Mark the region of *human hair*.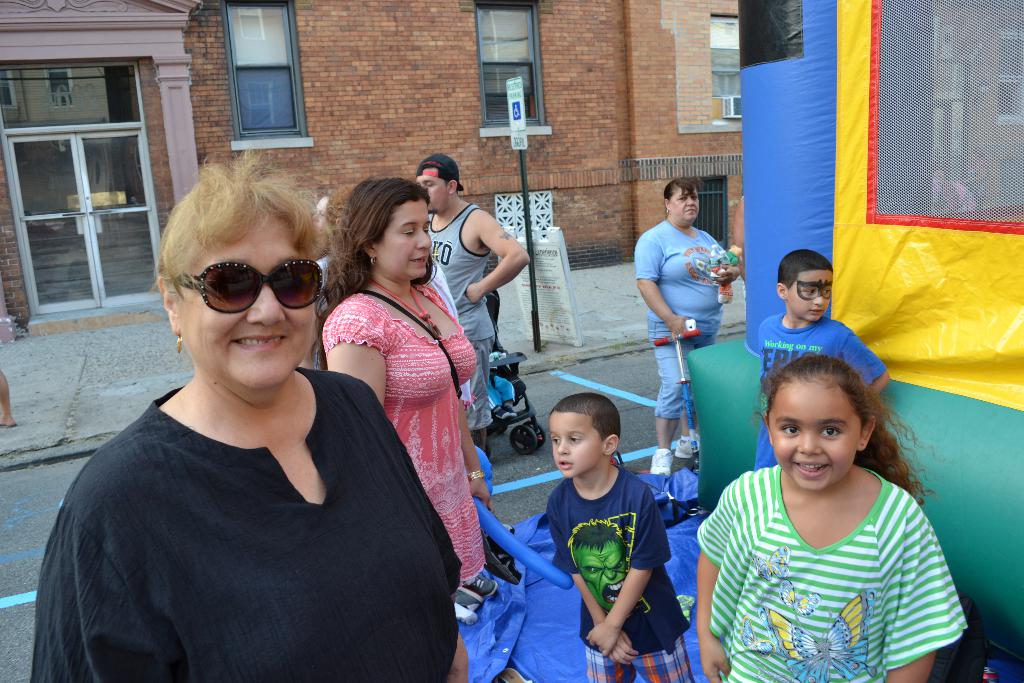
Region: locate(150, 147, 322, 304).
